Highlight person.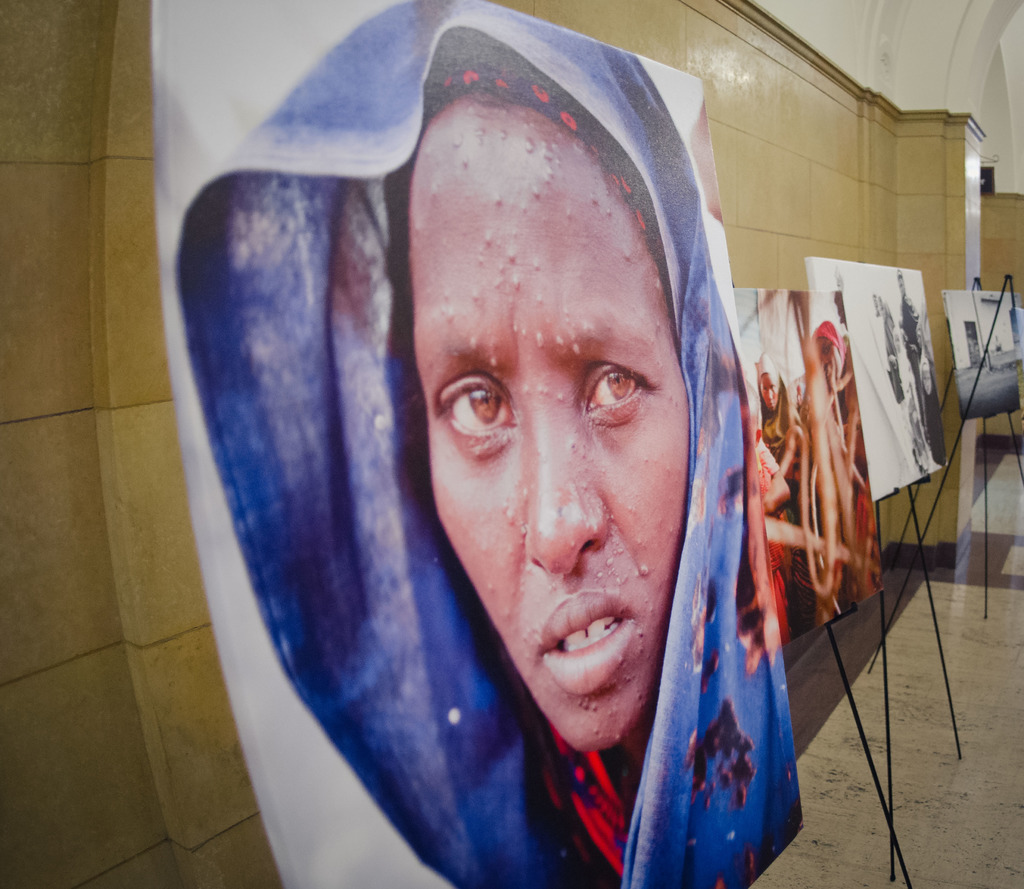
Highlighted region: 175:0:763:888.
